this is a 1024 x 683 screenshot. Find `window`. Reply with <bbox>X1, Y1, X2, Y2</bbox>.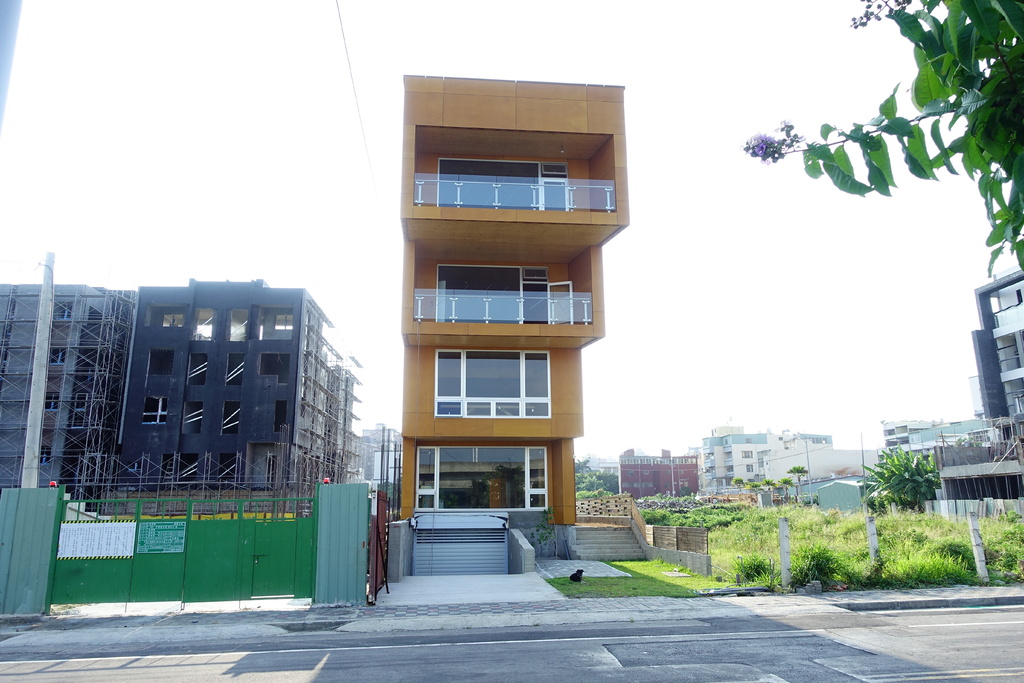
<bbox>51, 351, 67, 366</bbox>.
